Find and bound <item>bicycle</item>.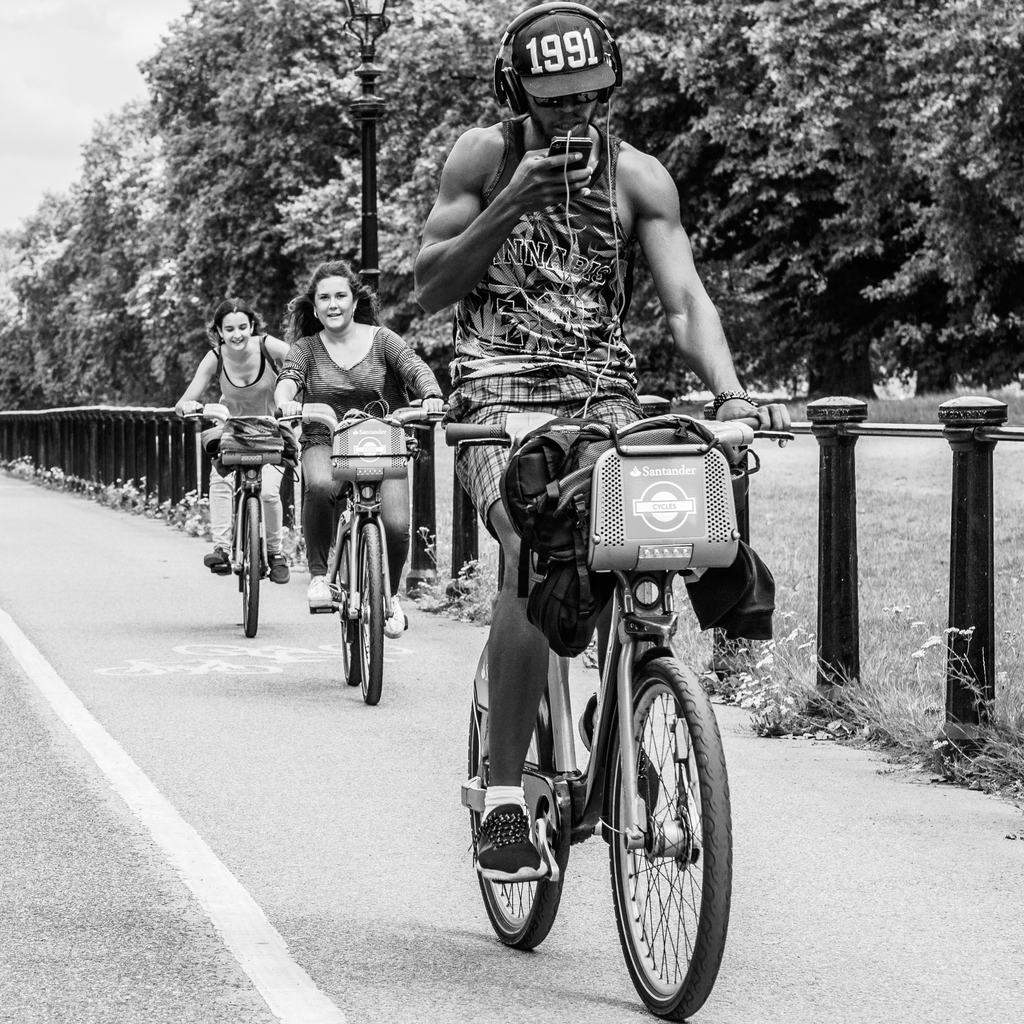
Bound: region(181, 402, 297, 638).
